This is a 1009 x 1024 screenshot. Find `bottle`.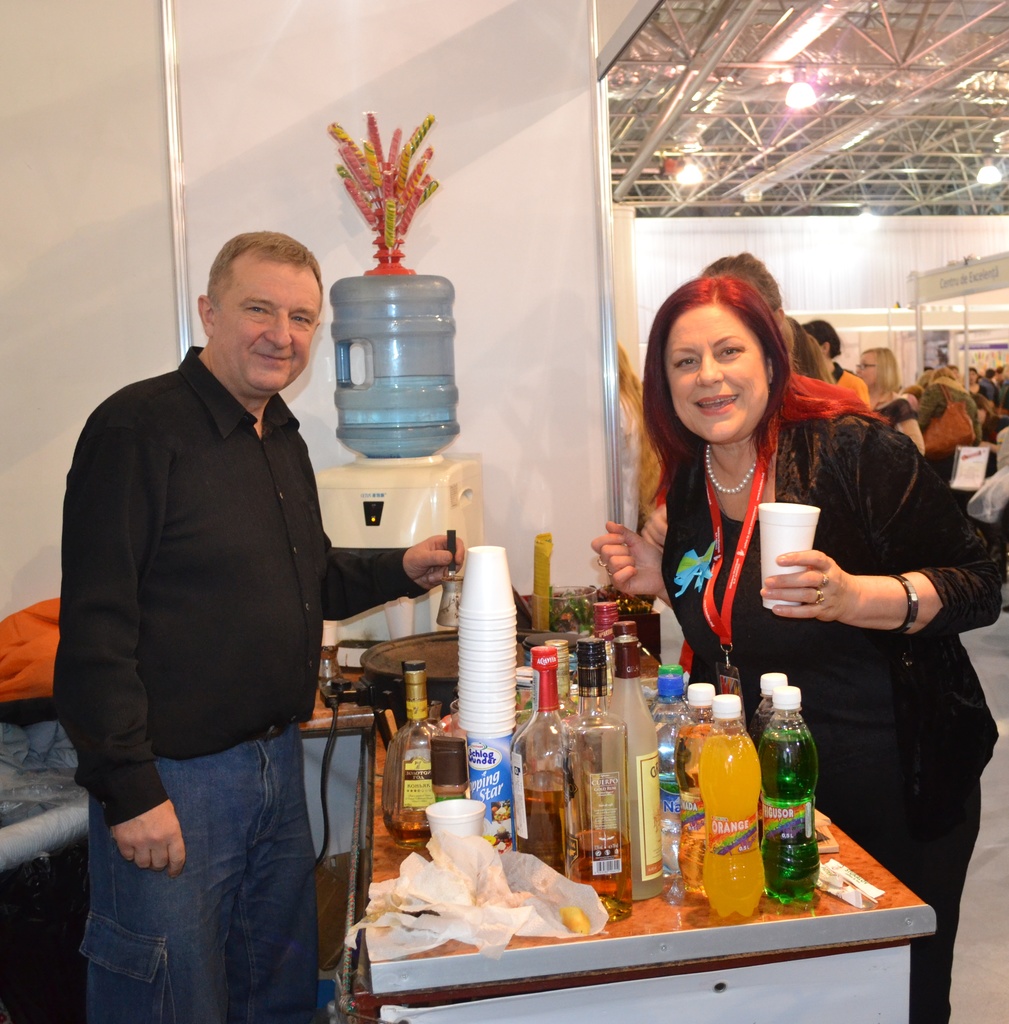
Bounding box: BBox(656, 684, 708, 925).
